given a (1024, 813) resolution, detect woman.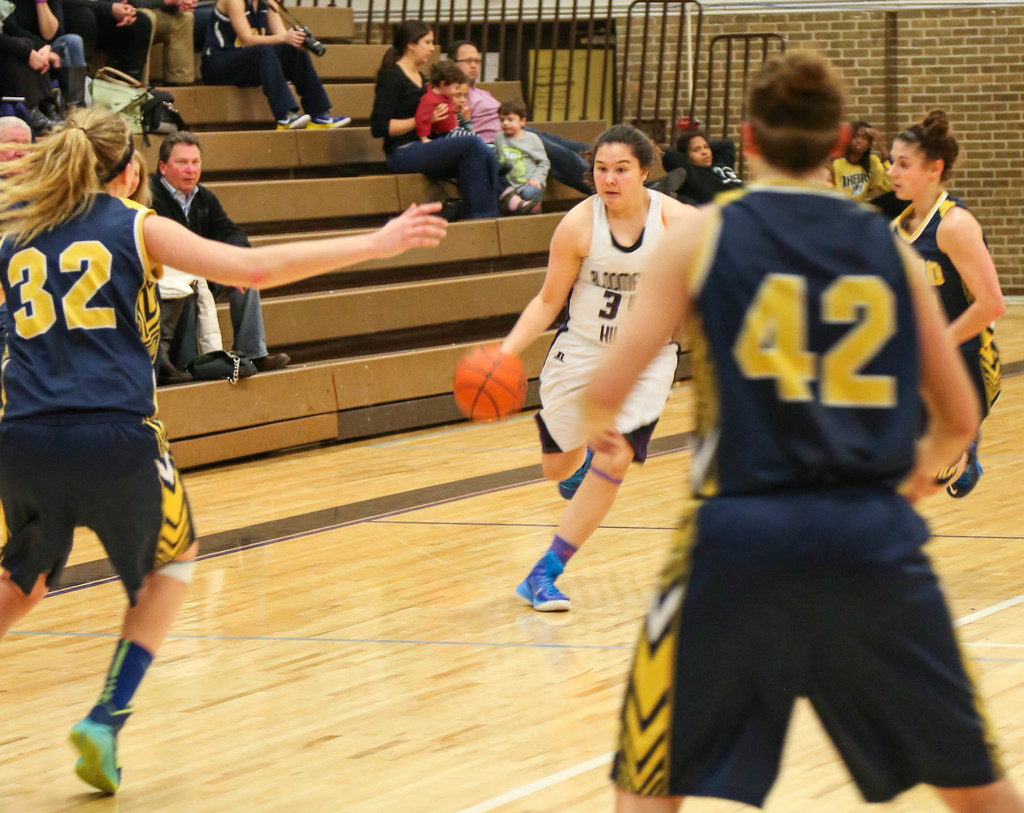
657, 129, 731, 210.
